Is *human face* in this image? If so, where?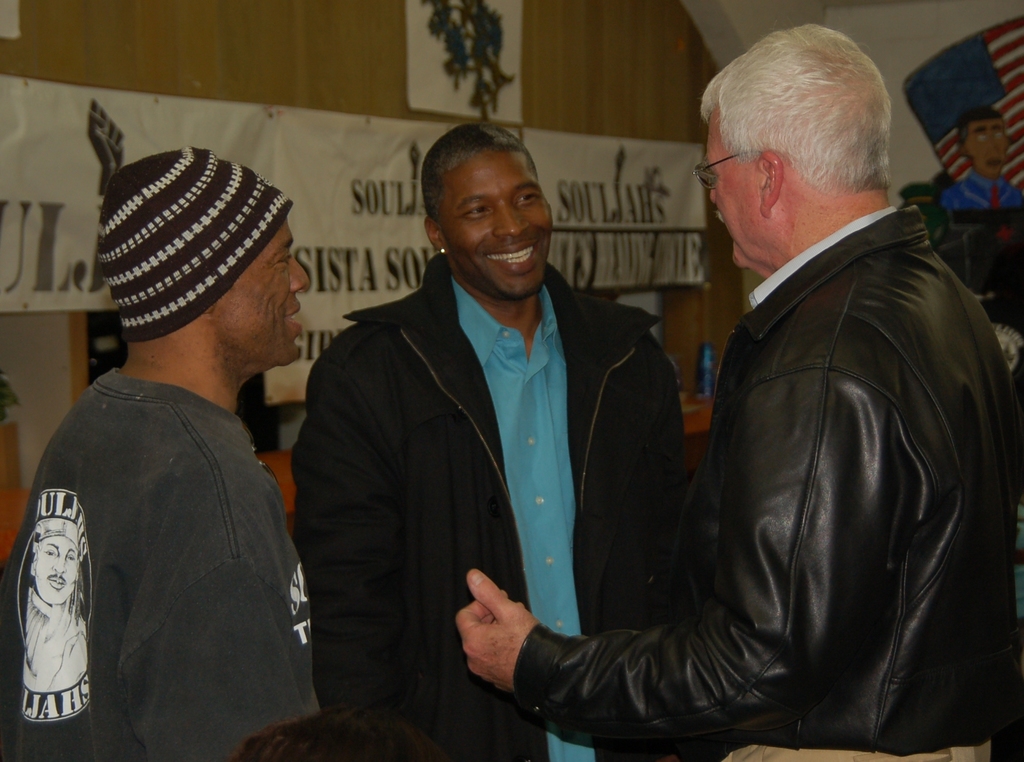
Yes, at (left=964, top=118, right=1008, bottom=164).
